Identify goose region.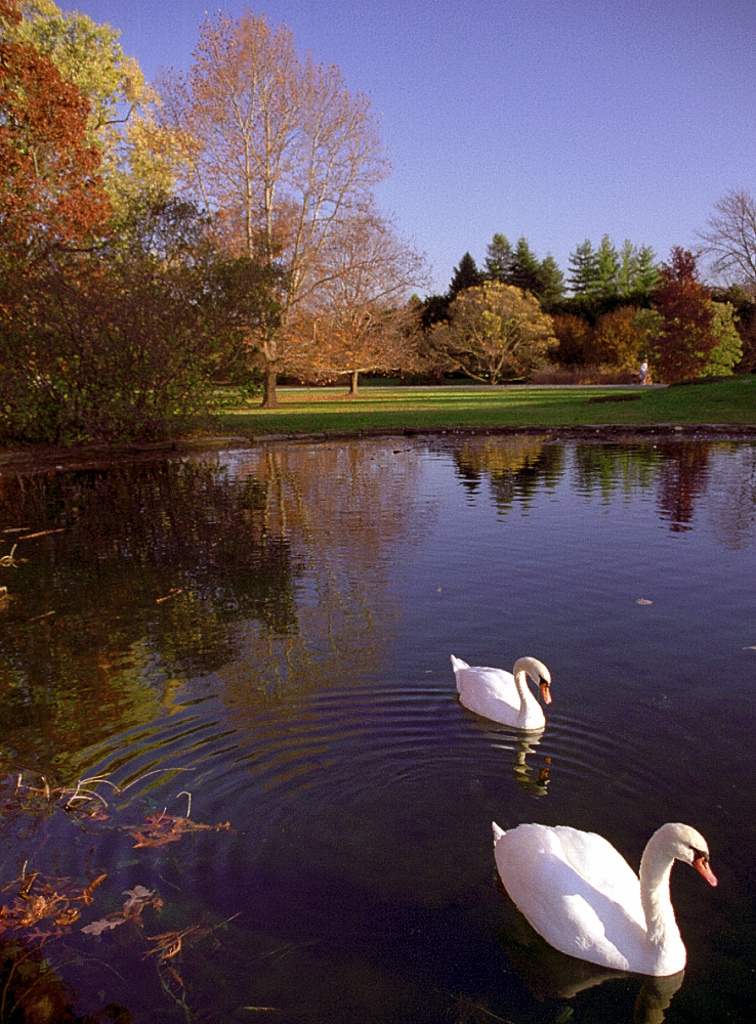
Region: left=489, top=817, right=720, bottom=974.
